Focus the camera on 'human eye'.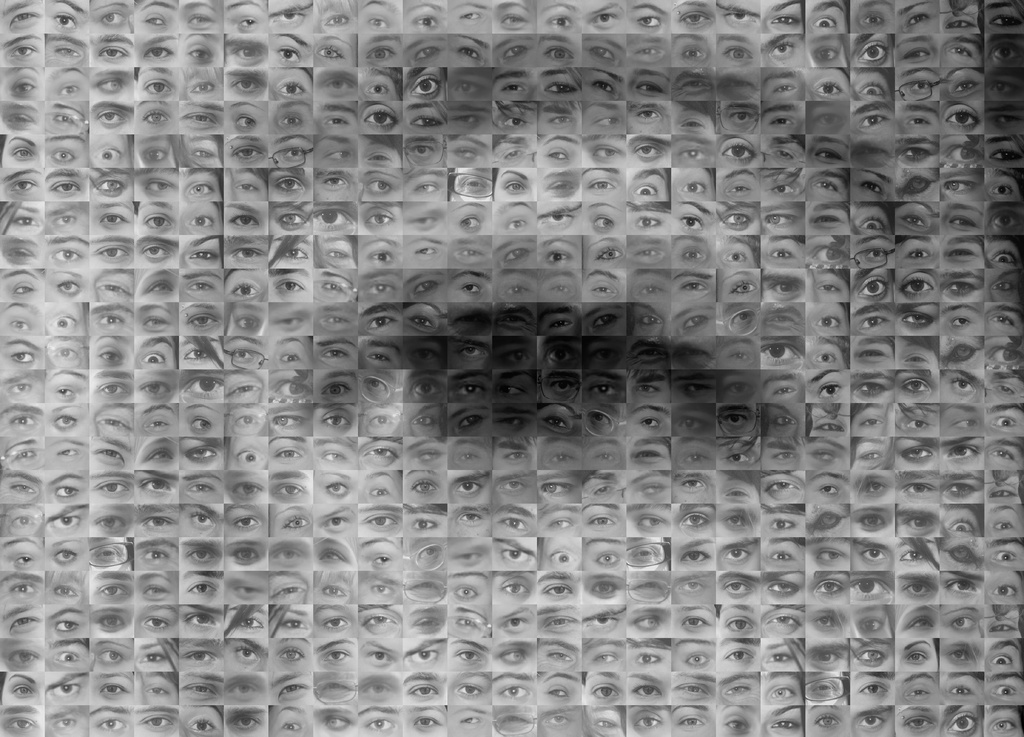
Focus region: x1=457, y1=246, x2=483, y2=260.
